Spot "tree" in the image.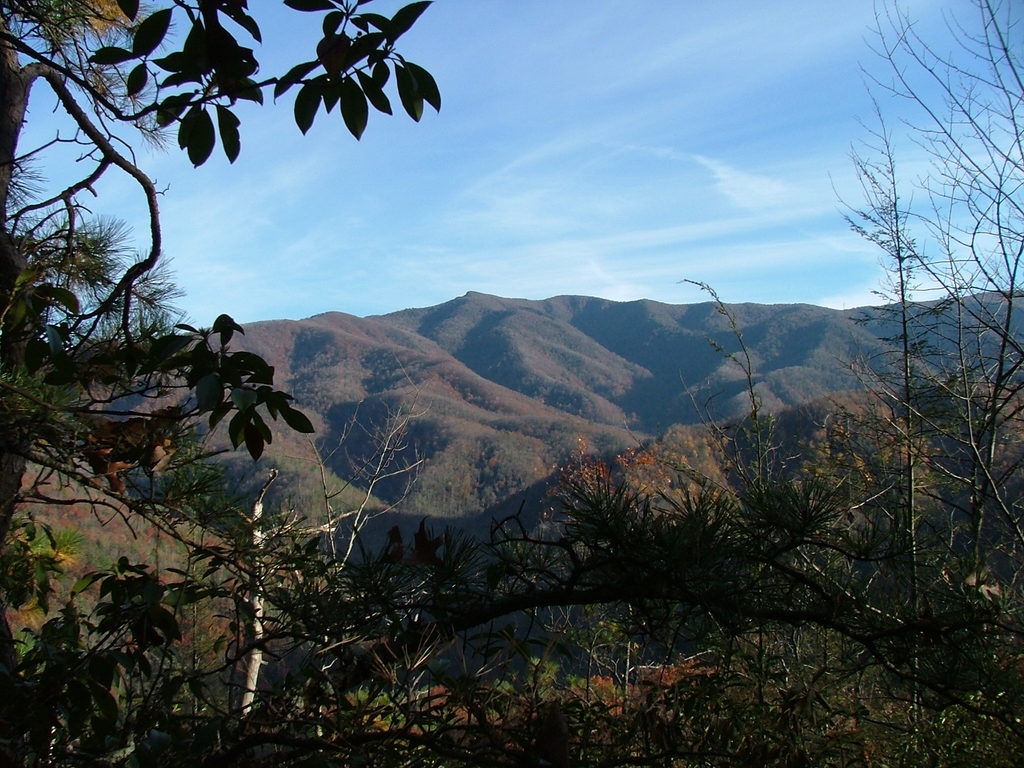
"tree" found at select_region(857, 0, 1023, 767).
